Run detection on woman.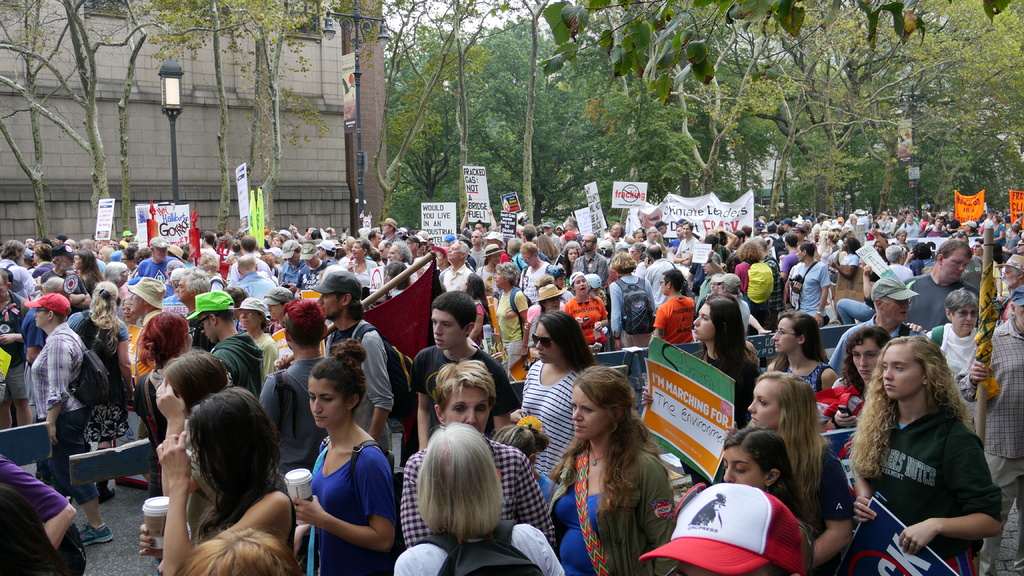
Result: bbox=[273, 235, 282, 266].
